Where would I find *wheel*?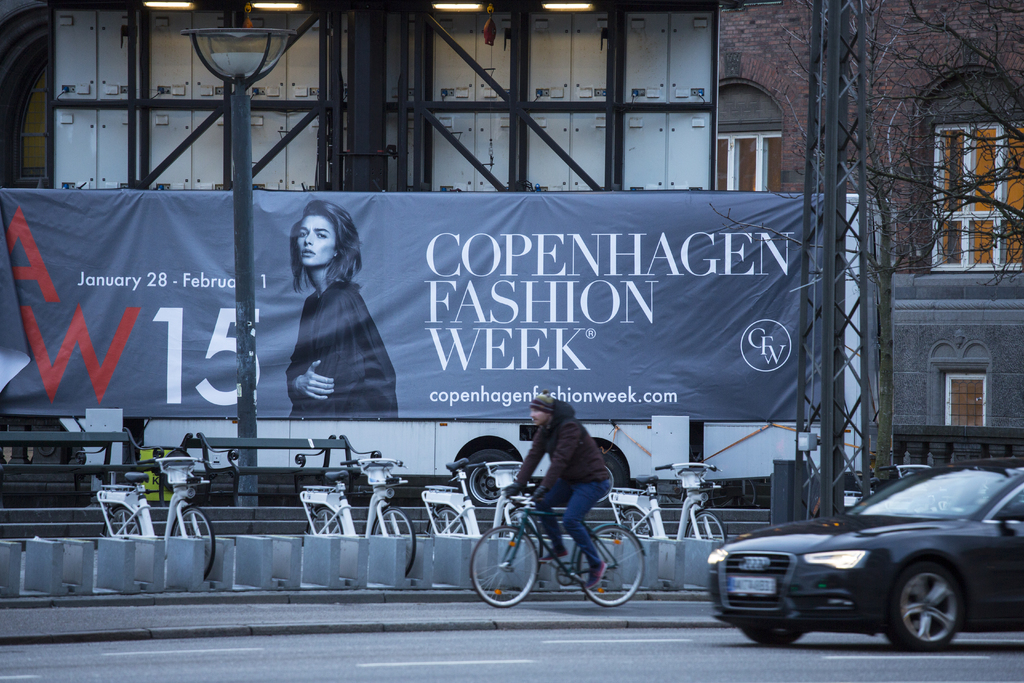
At BBox(741, 623, 799, 646).
